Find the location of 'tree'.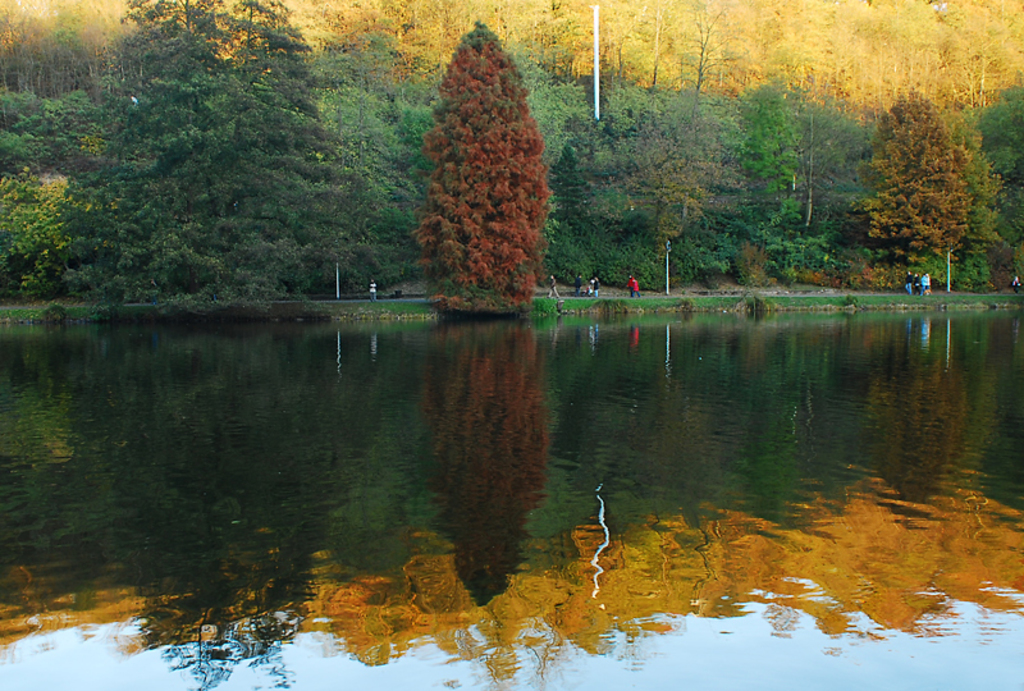
Location: bbox=(858, 86, 972, 275).
